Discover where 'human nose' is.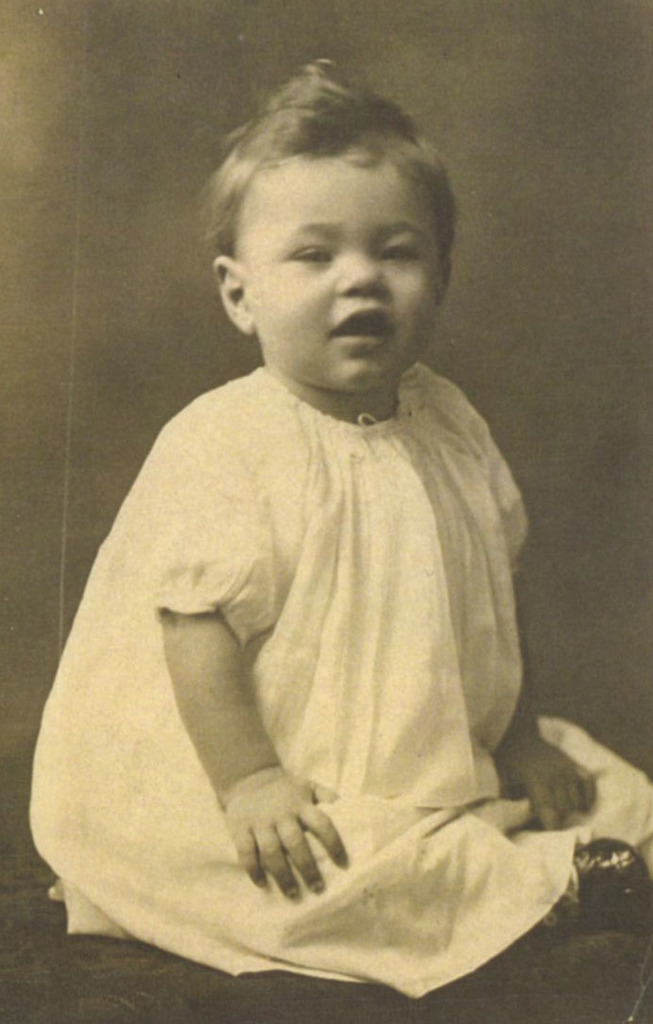
Discovered at {"x1": 332, "y1": 231, "x2": 392, "y2": 299}.
